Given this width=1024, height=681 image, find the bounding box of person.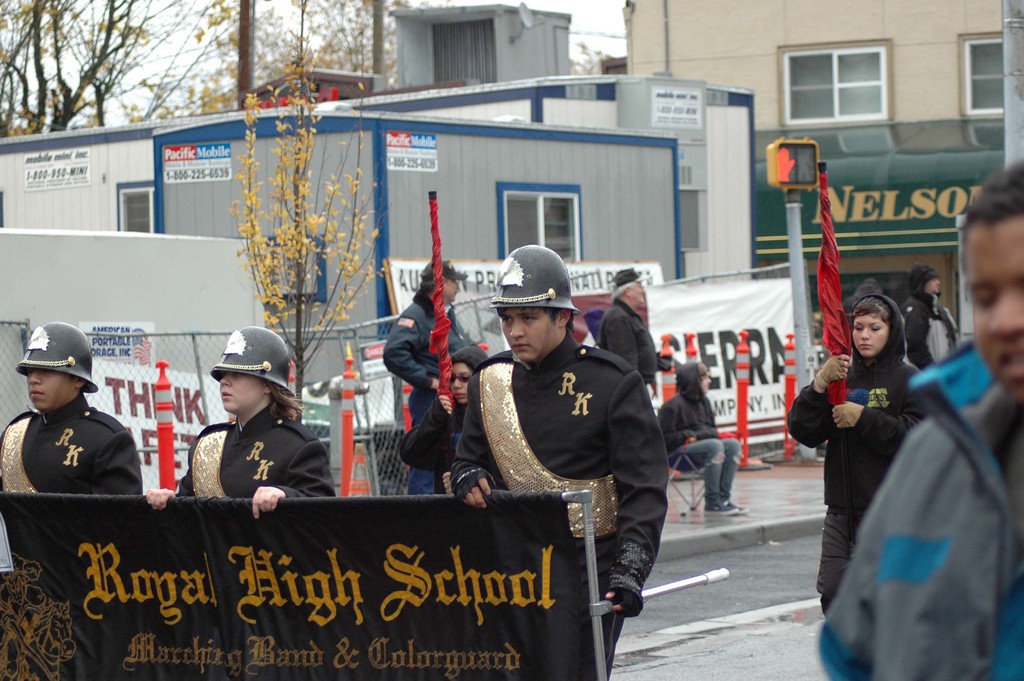
<region>455, 238, 671, 678</region>.
